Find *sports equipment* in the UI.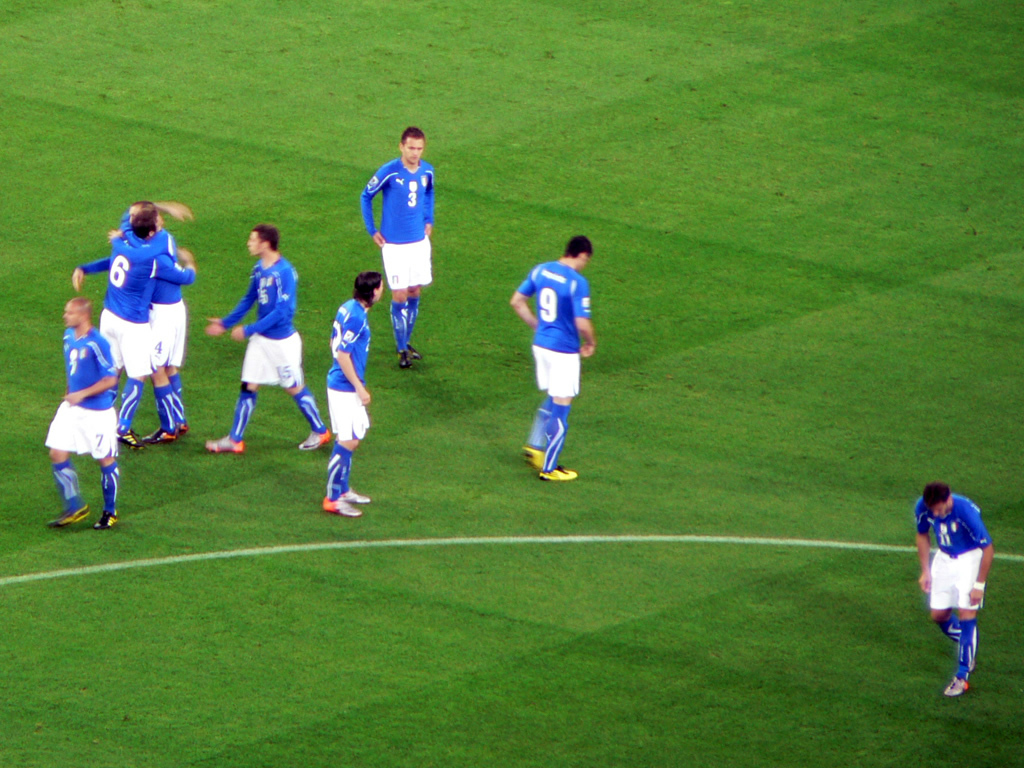
UI element at (175, 414, 192, 438).
